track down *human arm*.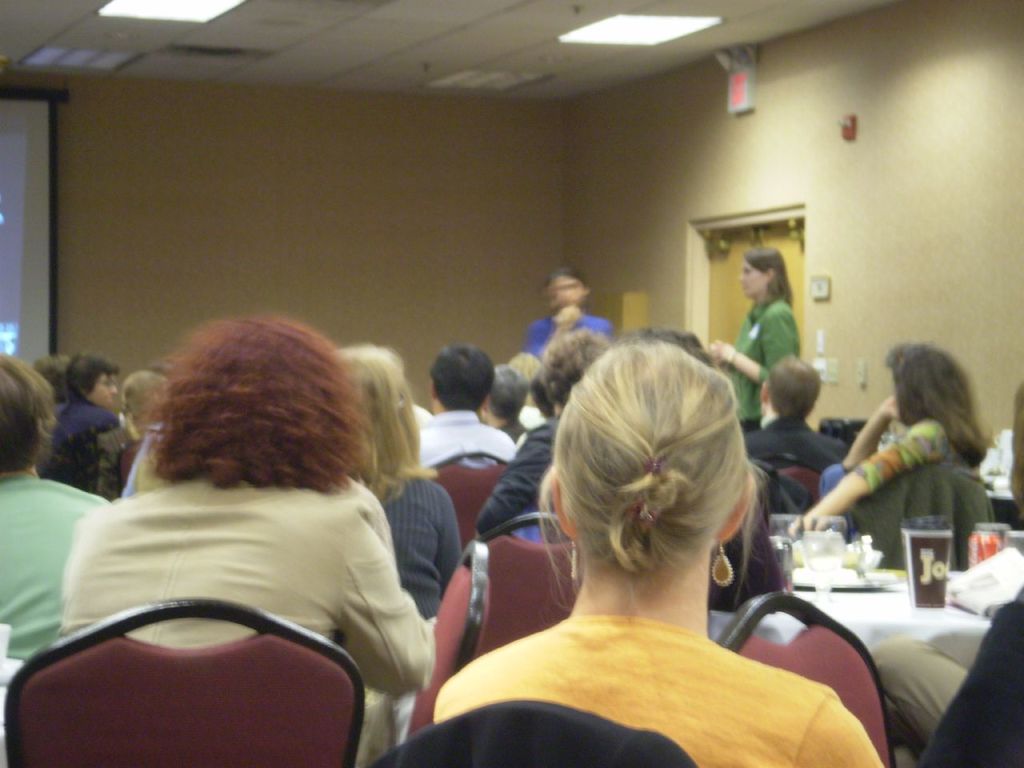
Tracked to box(441, 490, 461, 596).
